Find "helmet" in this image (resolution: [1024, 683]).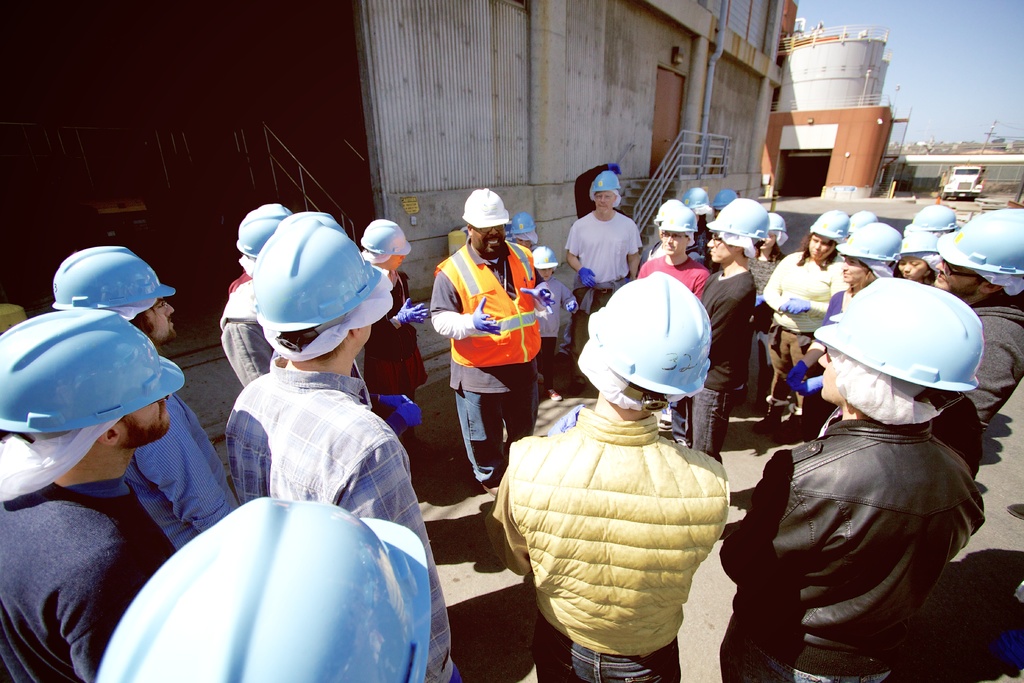
(650, 195, 682, 224).
